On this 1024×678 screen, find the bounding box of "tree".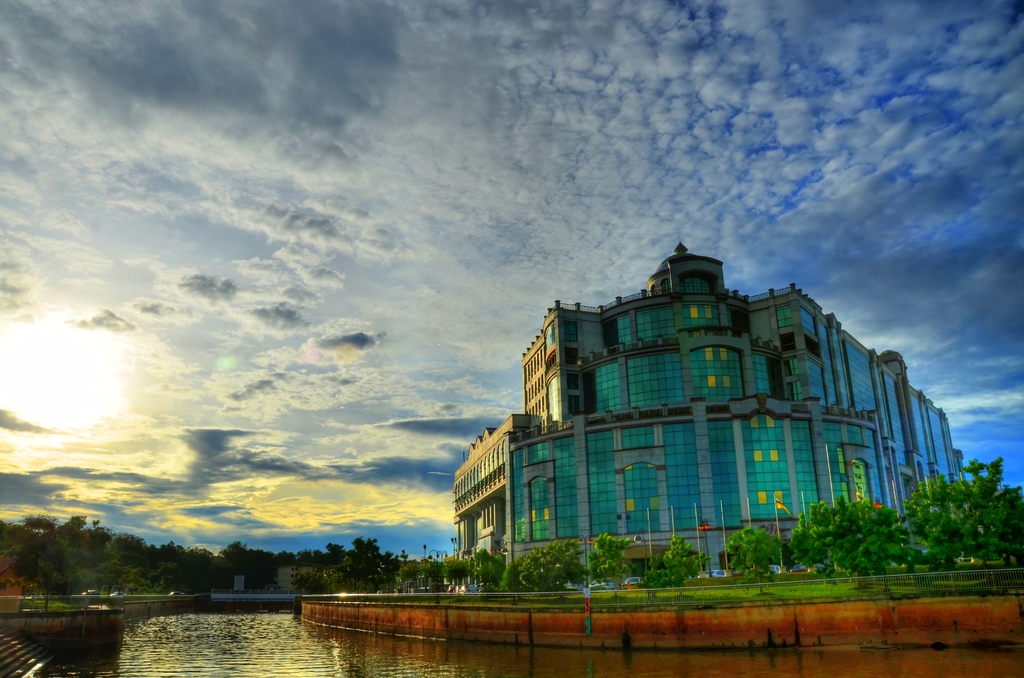
Bounding box: l=519, t=531, r=635, b=593.
